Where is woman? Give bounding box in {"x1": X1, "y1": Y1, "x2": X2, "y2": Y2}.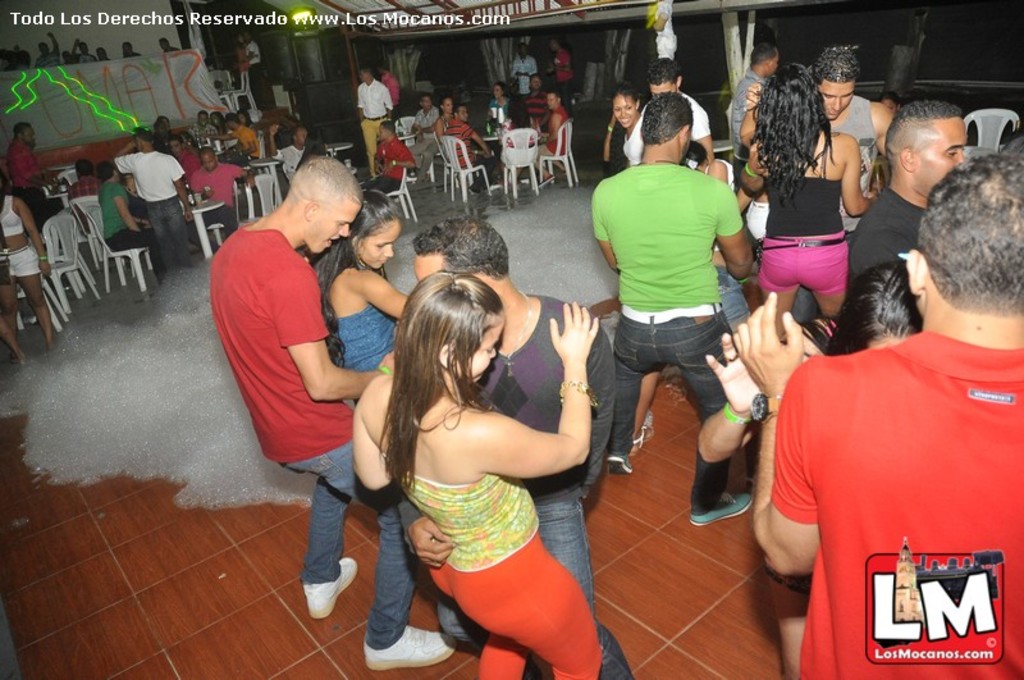
{"x1": 741, "y1": 51, "x2": 870, "y2": 333}.
